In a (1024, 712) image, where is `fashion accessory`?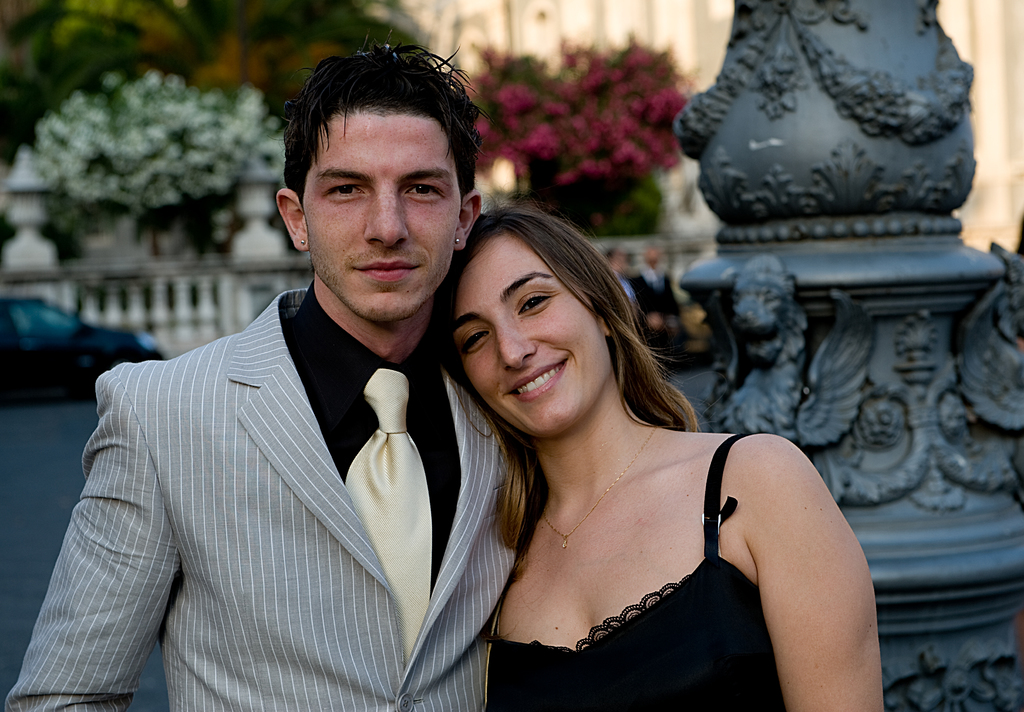
{"x1": 342, "y1": 362, "x2": 430, "y2": 676}.
